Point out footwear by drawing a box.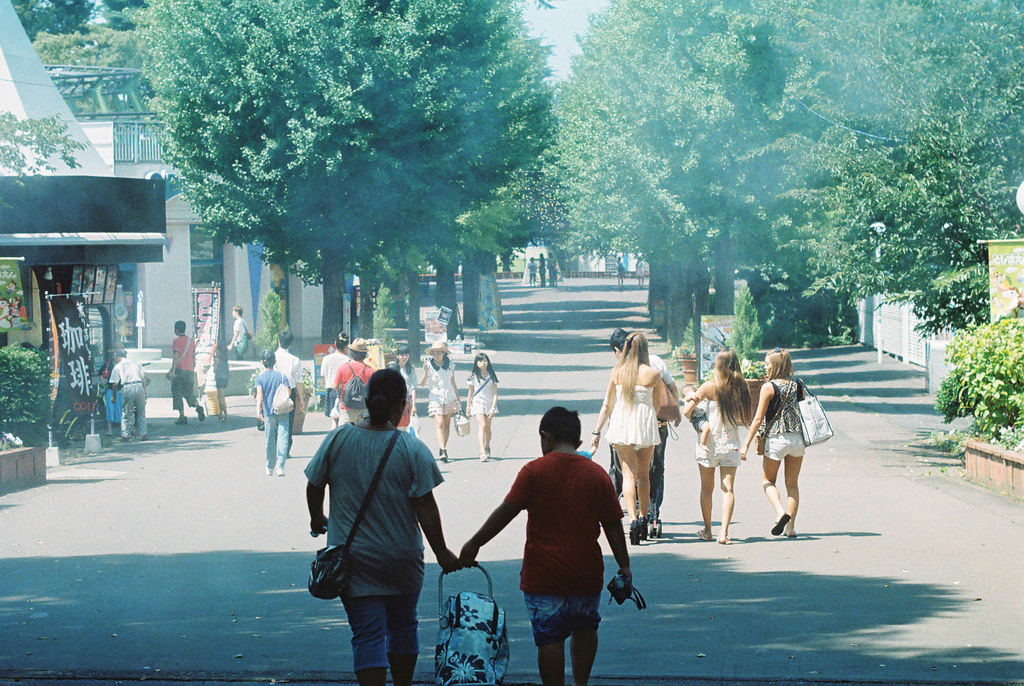
left=477, top=450, right=485, bottom=464.
